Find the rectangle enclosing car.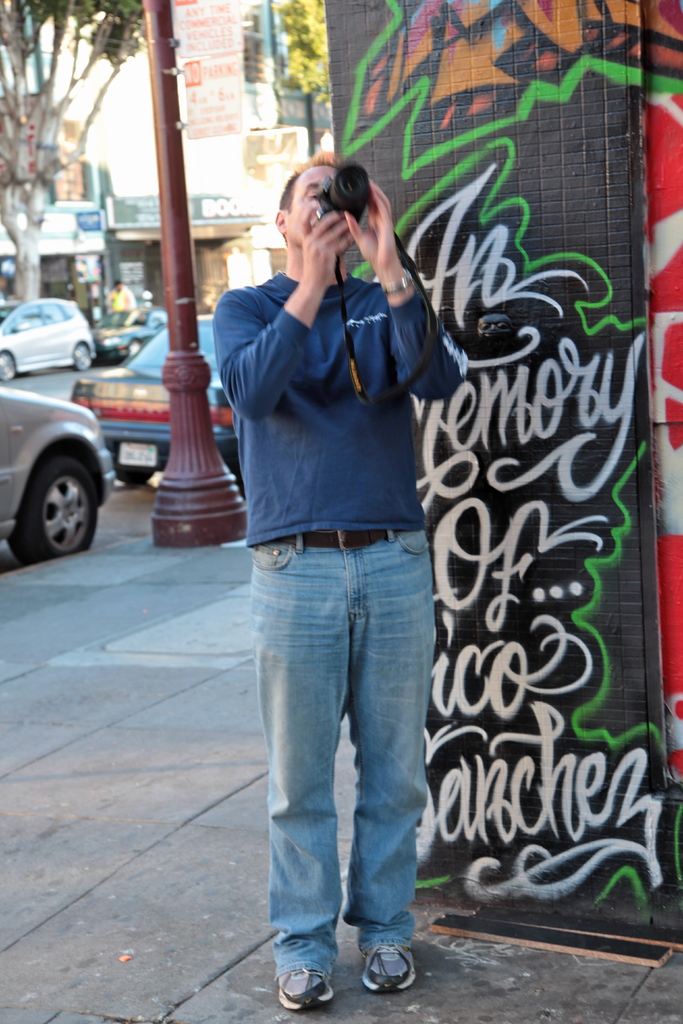
0 391 114 559.
